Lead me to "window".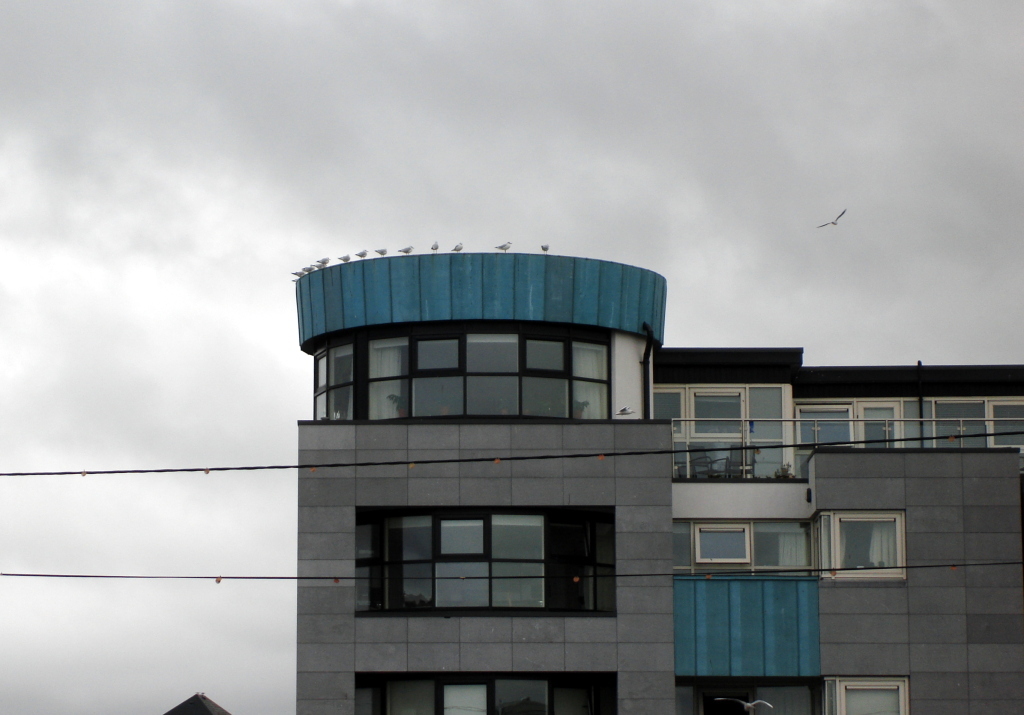
Lead to <bbox>691, 376, 744, 487</bbox>.
